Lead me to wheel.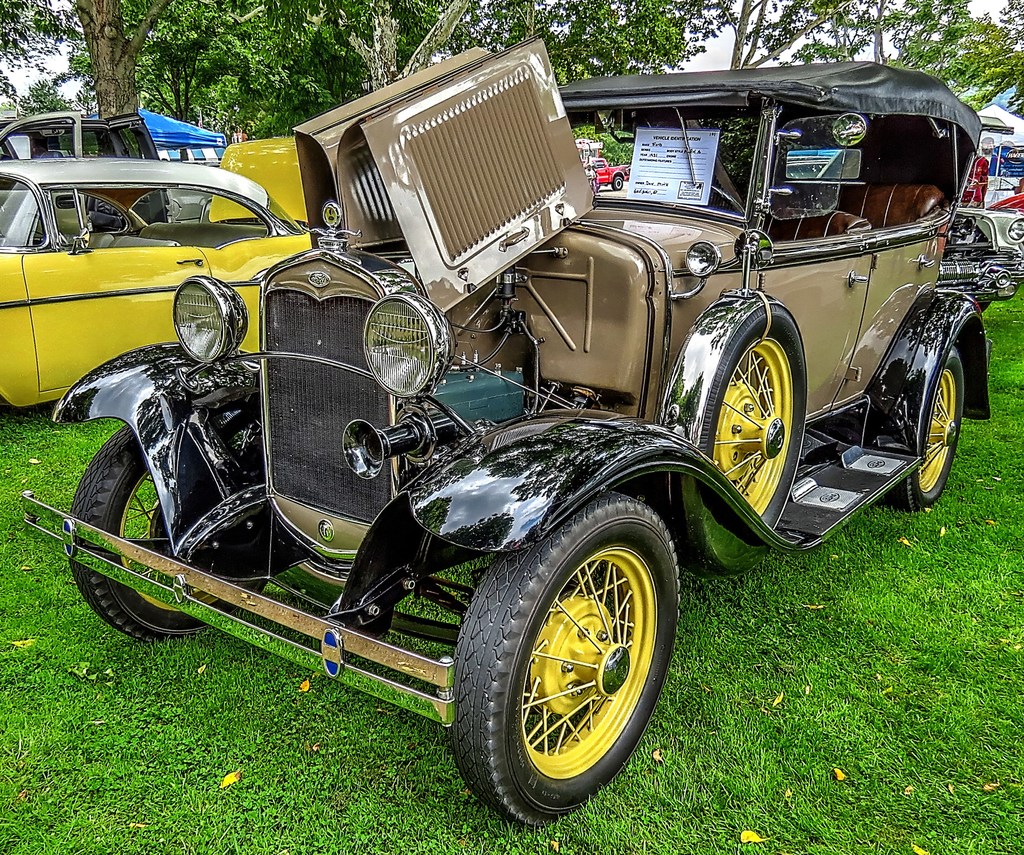
Lead to crop(662, 285, 806, 578).
